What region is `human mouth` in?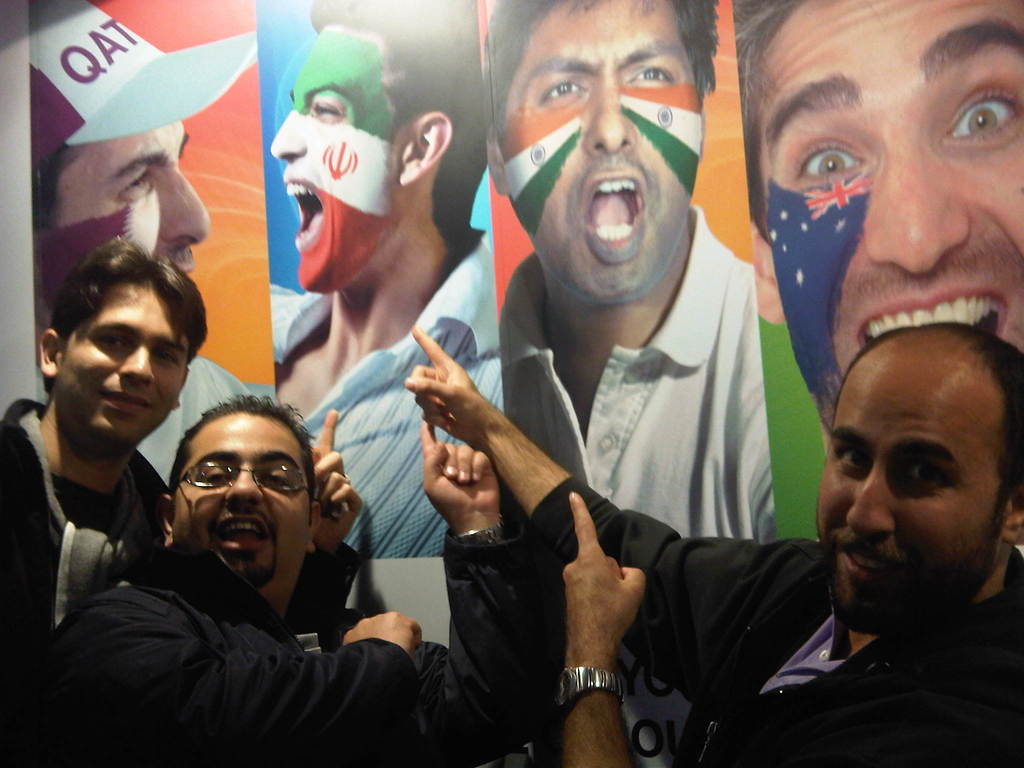
bbox(858, 289, 1009, 344).
